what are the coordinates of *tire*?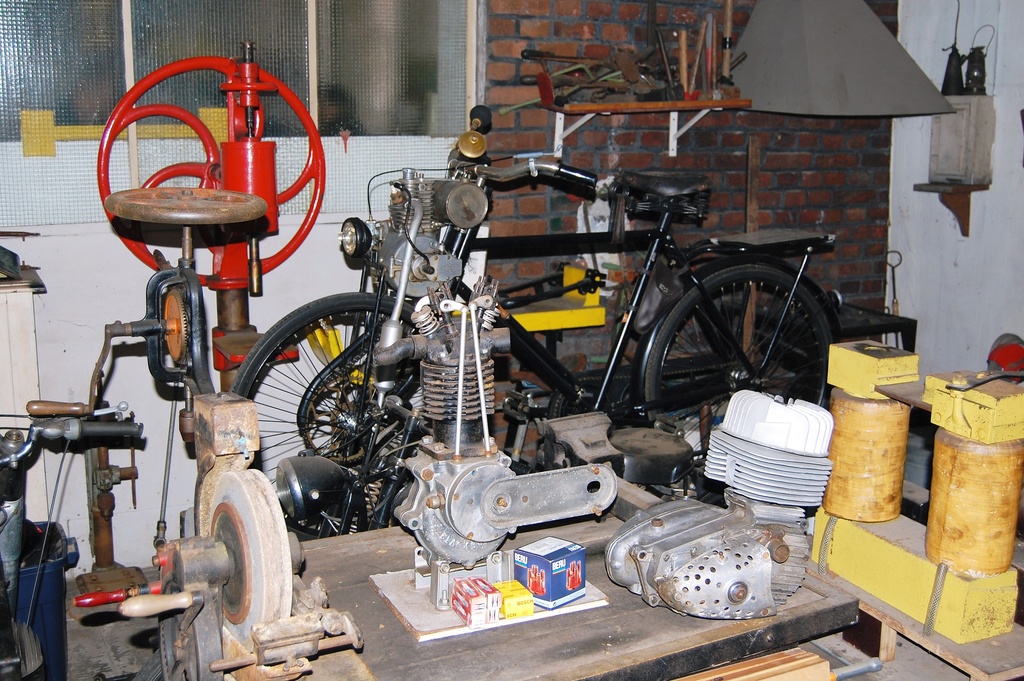
detection(646, 266, 808, 422).
